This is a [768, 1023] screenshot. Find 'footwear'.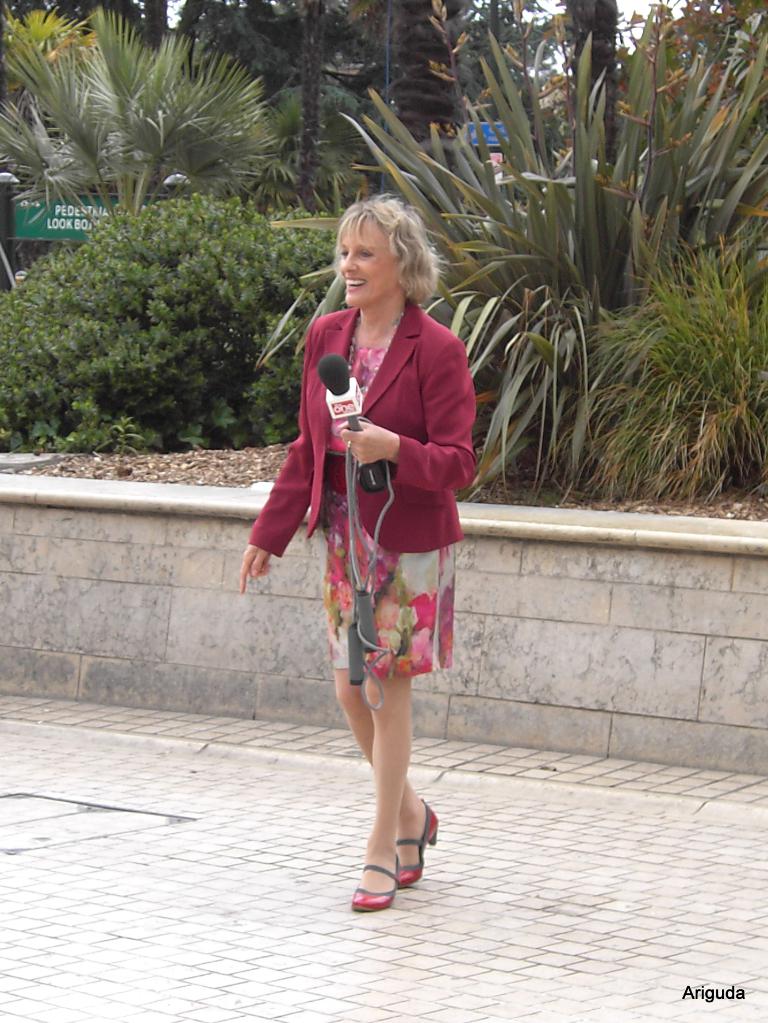
Bounding box: 390, 795, 437, 894.
